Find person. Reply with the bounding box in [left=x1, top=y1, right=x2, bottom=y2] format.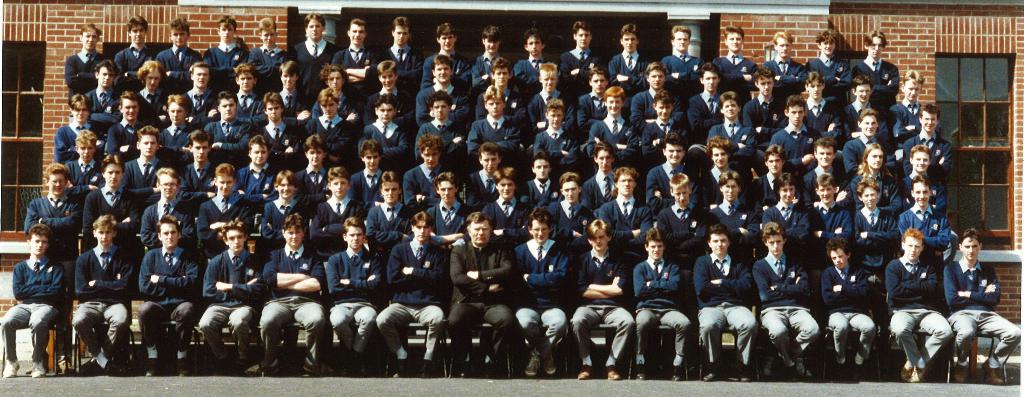
[left=804, top=71, right=844, bottom=145].
